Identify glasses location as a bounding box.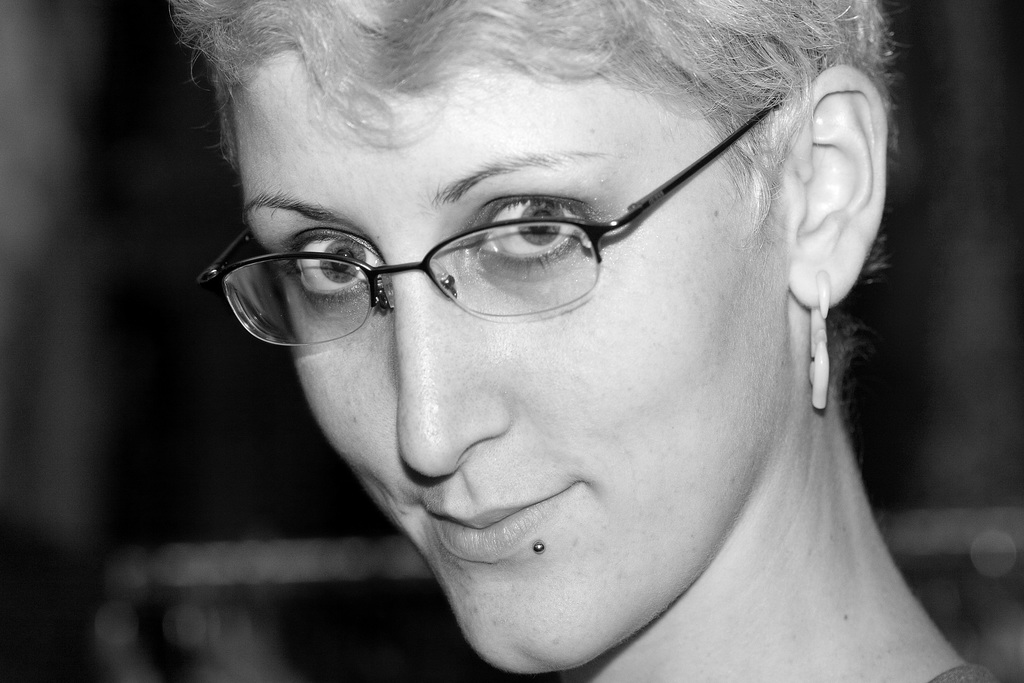
left=188, top=95, right=783, bottom=359.
